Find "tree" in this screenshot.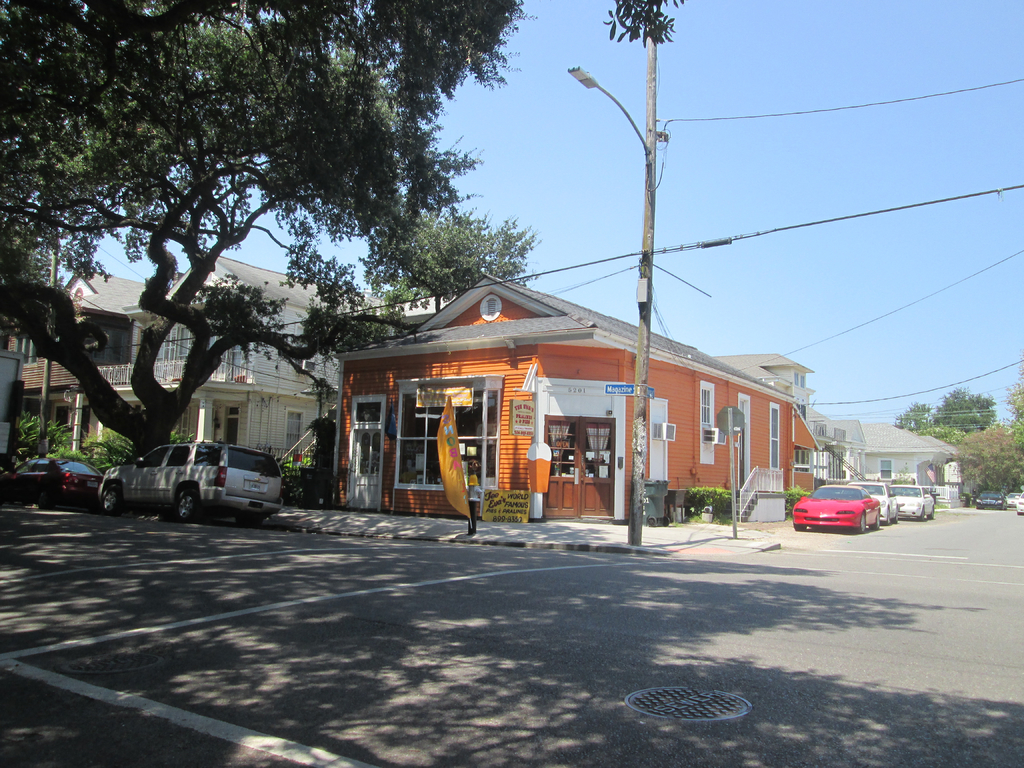
The bounding box for "tree" is <box>13,414,75,461</box>.
